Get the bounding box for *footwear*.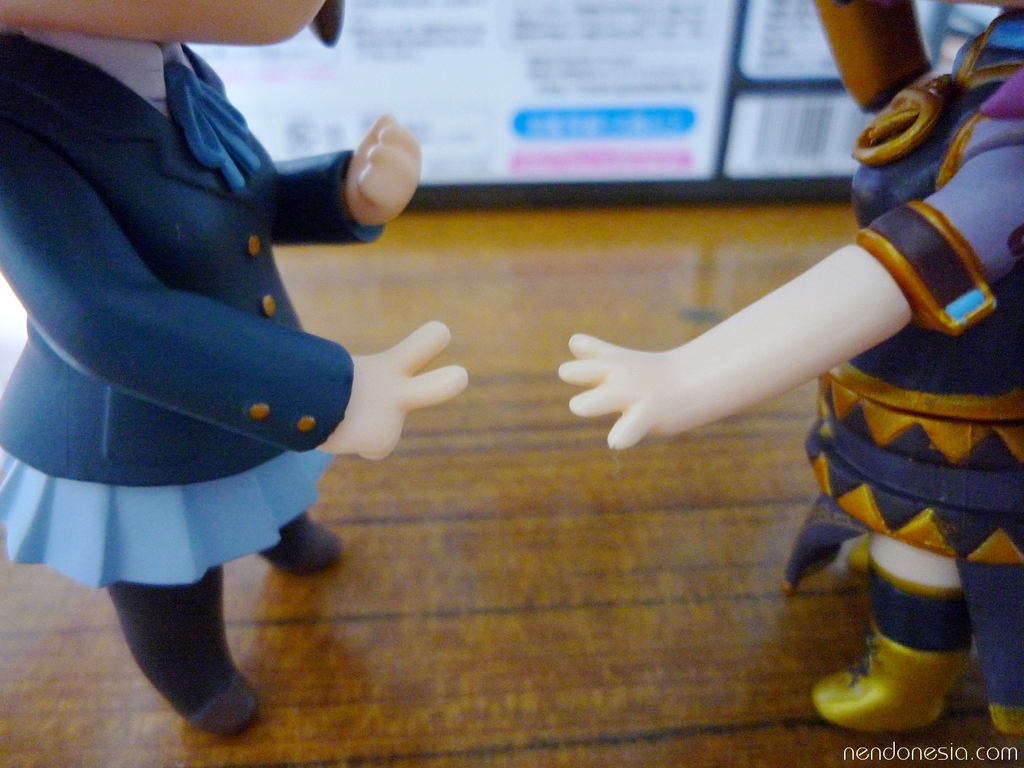
detection(255, 511, 347, 566).
